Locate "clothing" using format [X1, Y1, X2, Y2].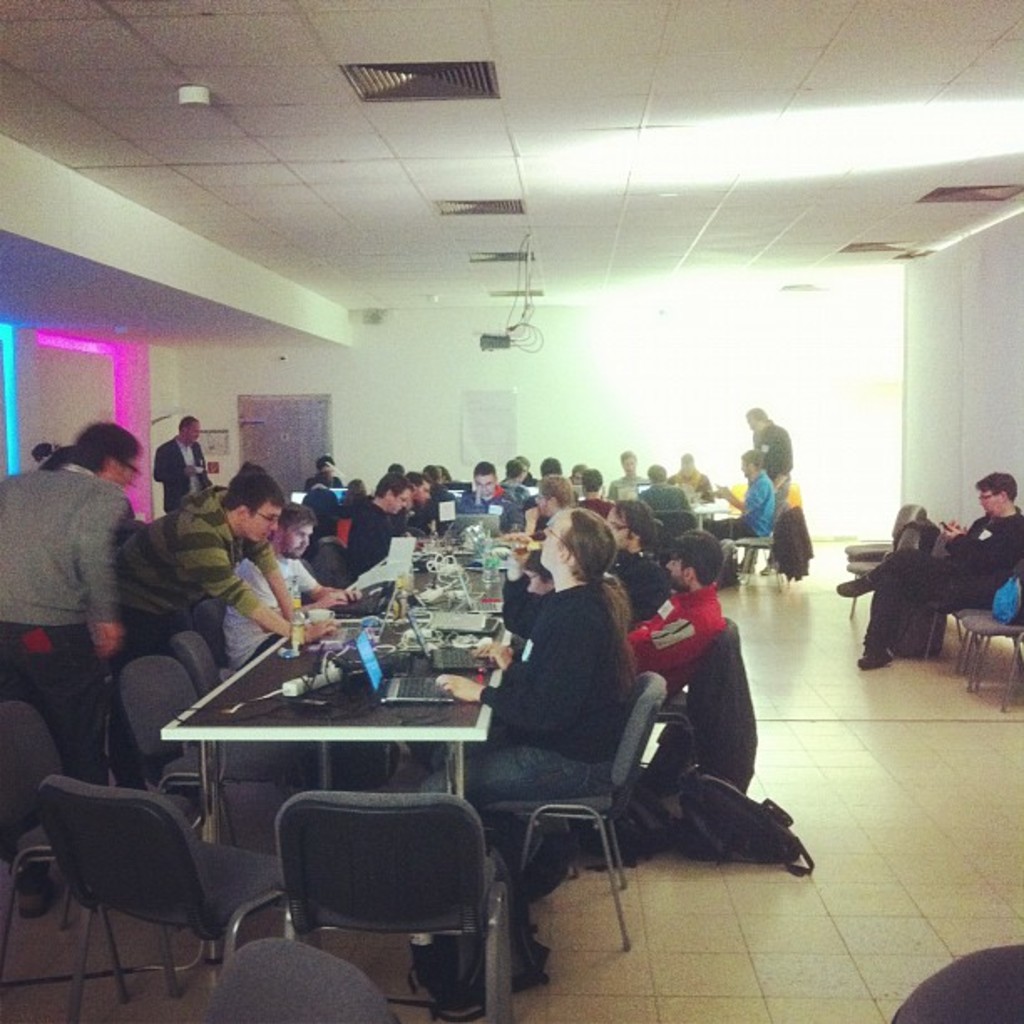
[631, 587, 806, 872].
